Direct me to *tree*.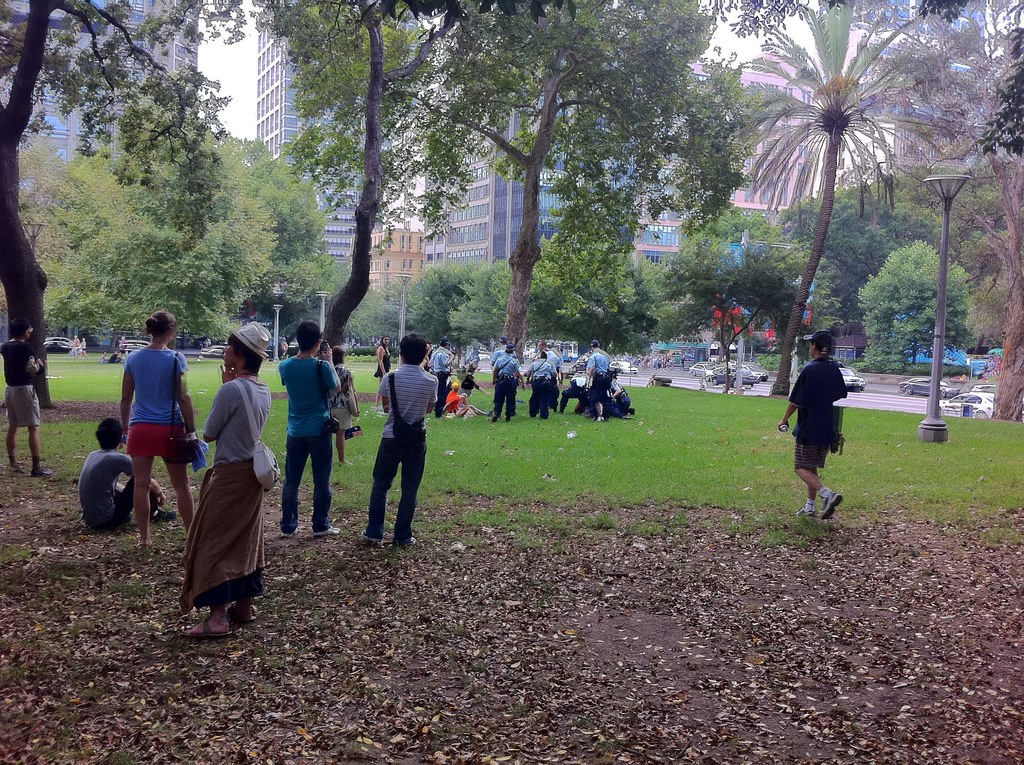
Direction: region(0, 0, 232, 394).
